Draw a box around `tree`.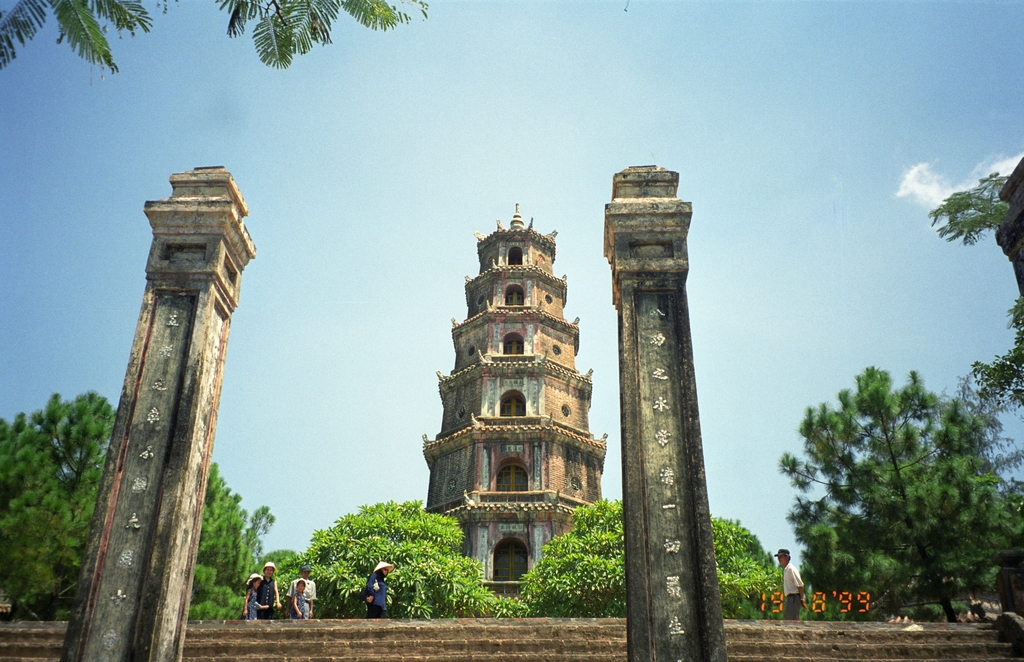
(left=0, top=388, right=115, bottom=620).
